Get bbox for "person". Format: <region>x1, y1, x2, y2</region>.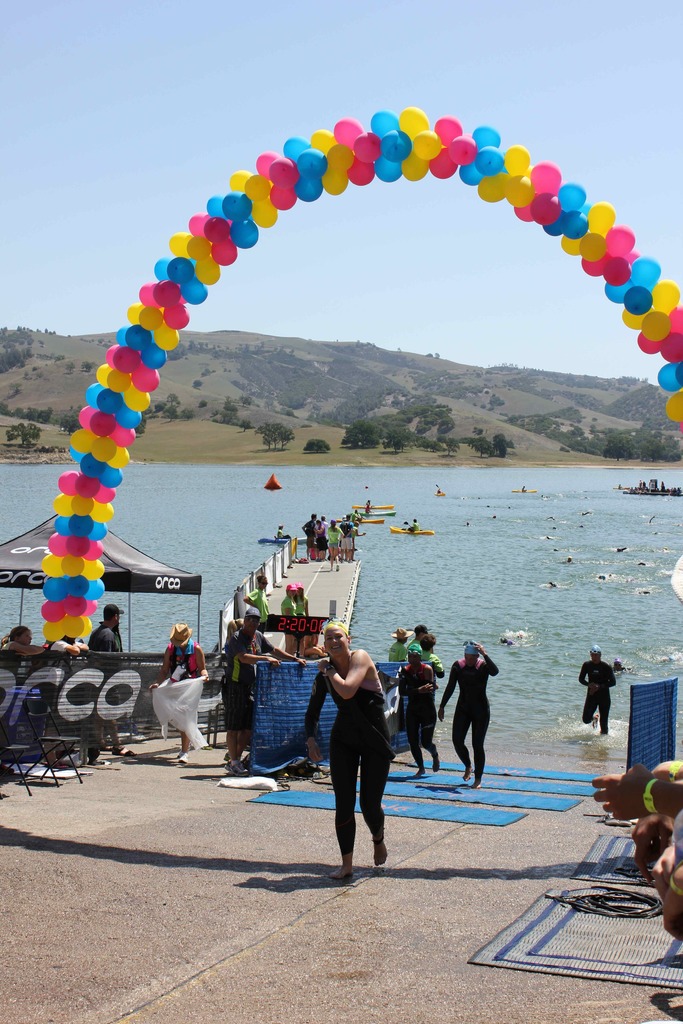
<region>594, 776, 682, 946</region>.
